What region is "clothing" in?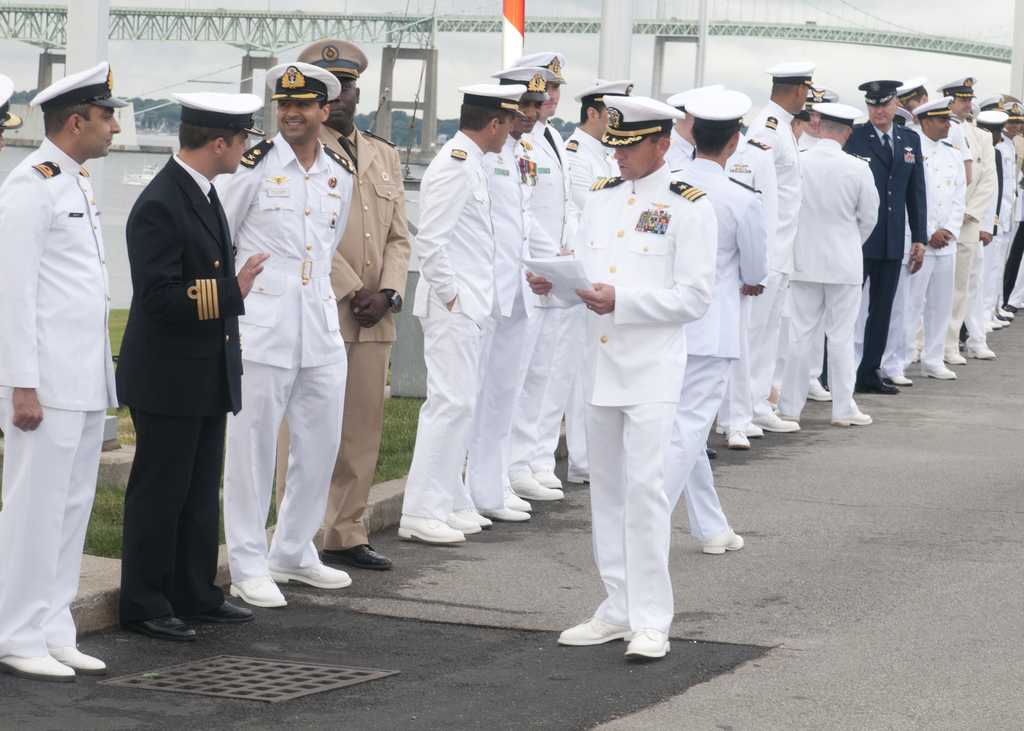
detection(570, 121, 621, 475).
